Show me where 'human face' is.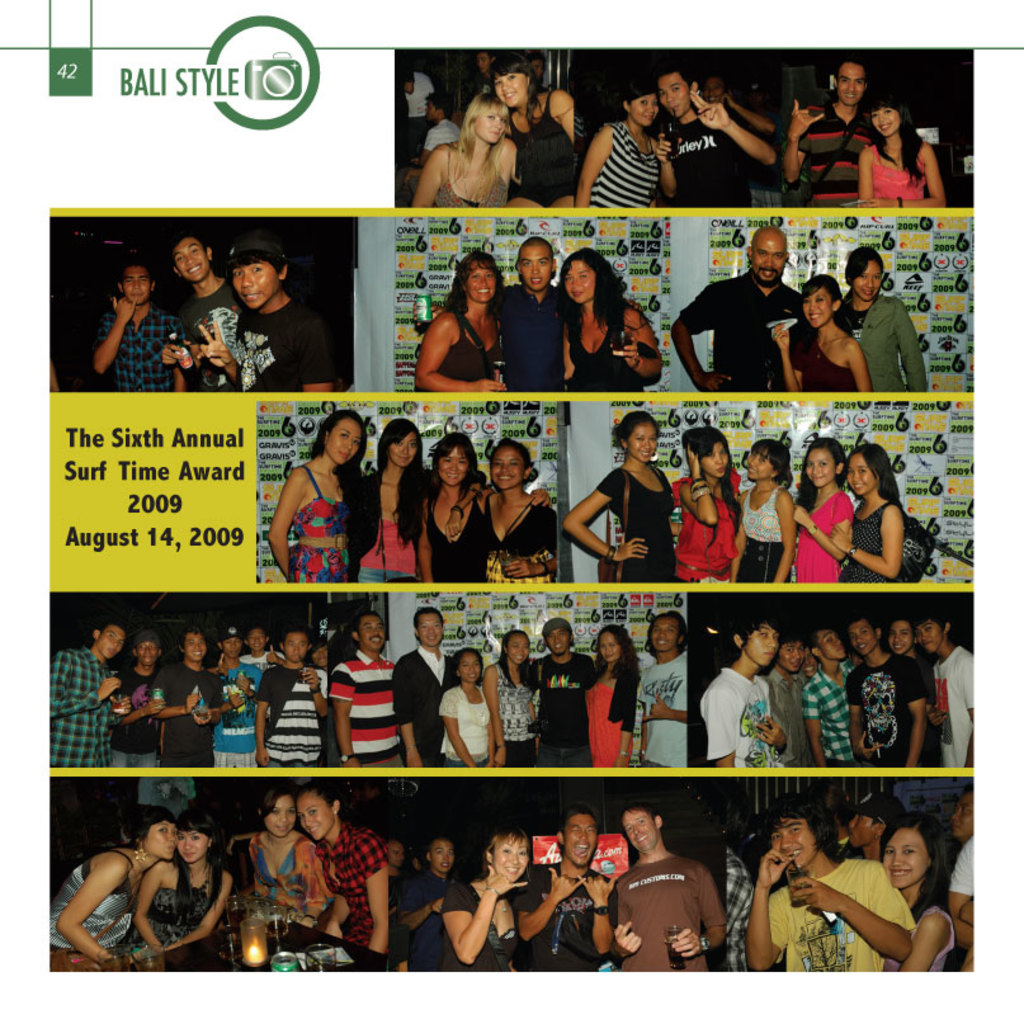
'human face' is at (left=308, top=646, right=326, bottom=669).
